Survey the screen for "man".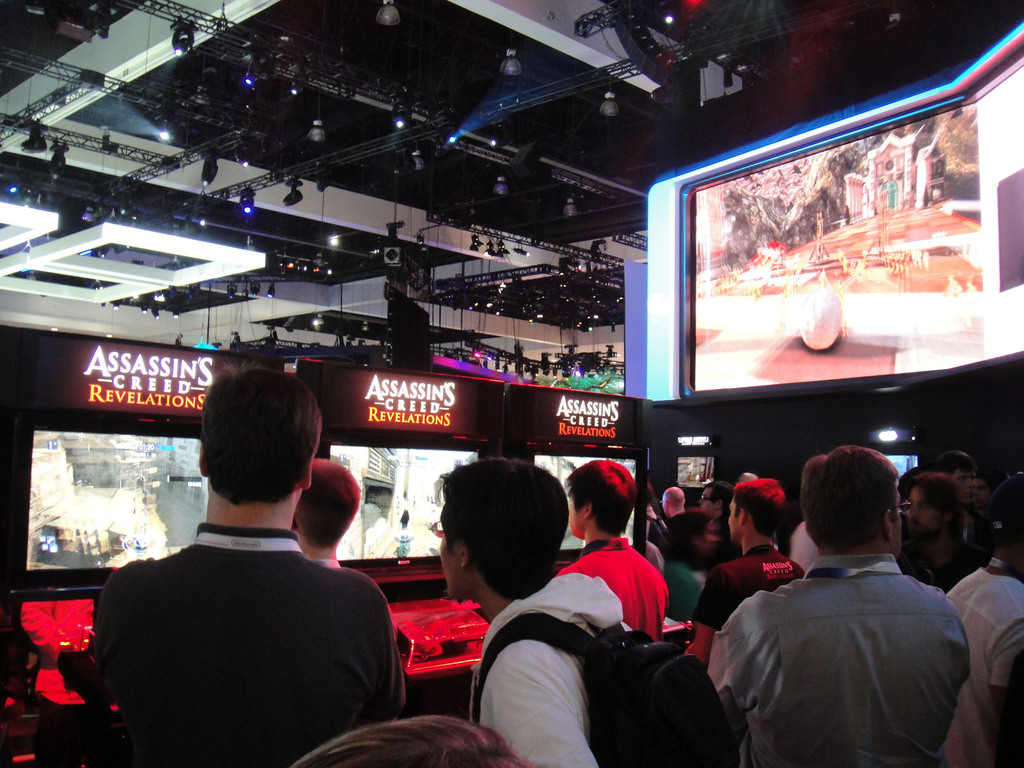
Survey found: select_region(684, 476, 805, 677).
